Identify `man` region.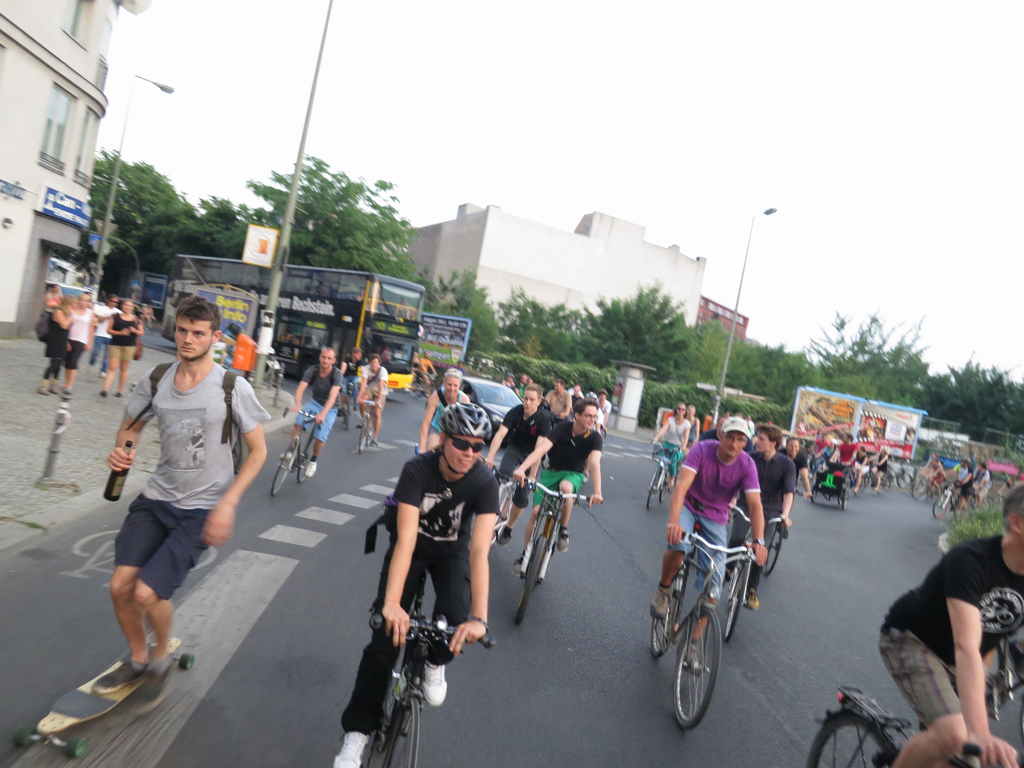
Region: (x1=835, y1=434, x2=860, y2=470).
